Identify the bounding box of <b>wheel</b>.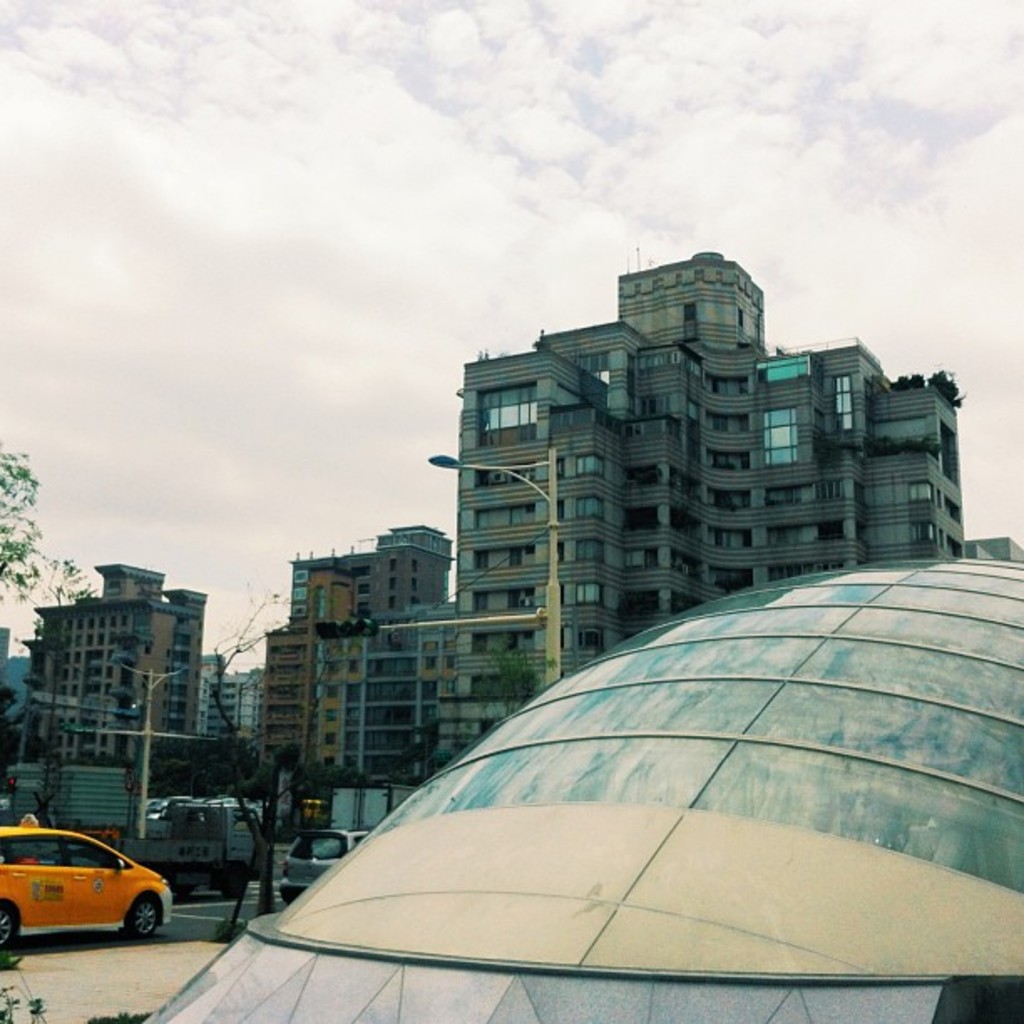
119:895:162:944.
